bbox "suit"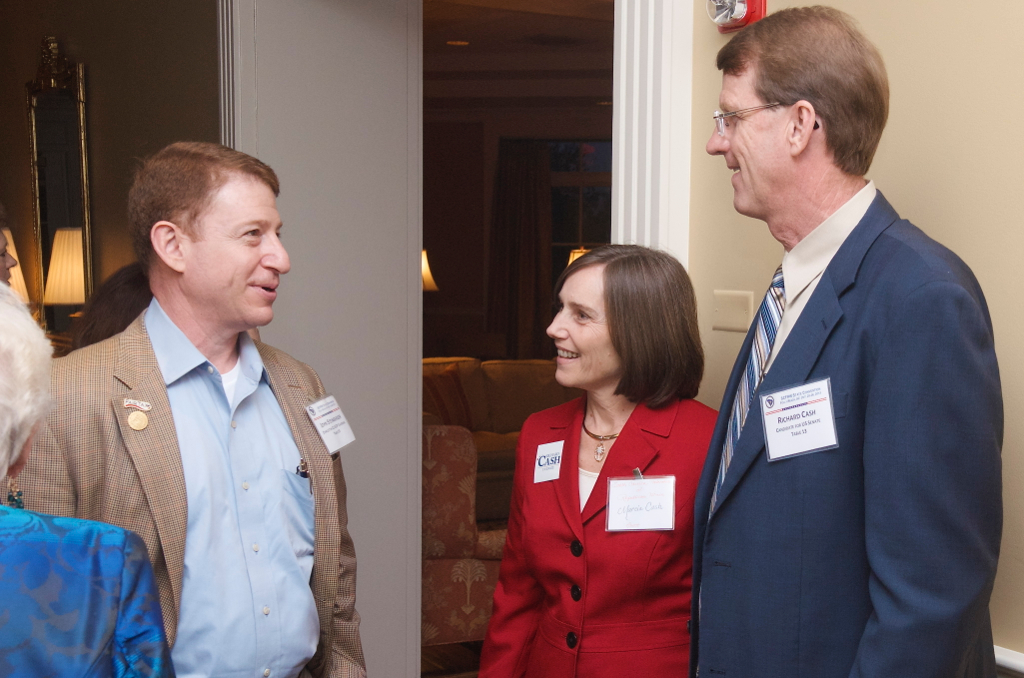
bbox=(480, 390, 719, 677)
